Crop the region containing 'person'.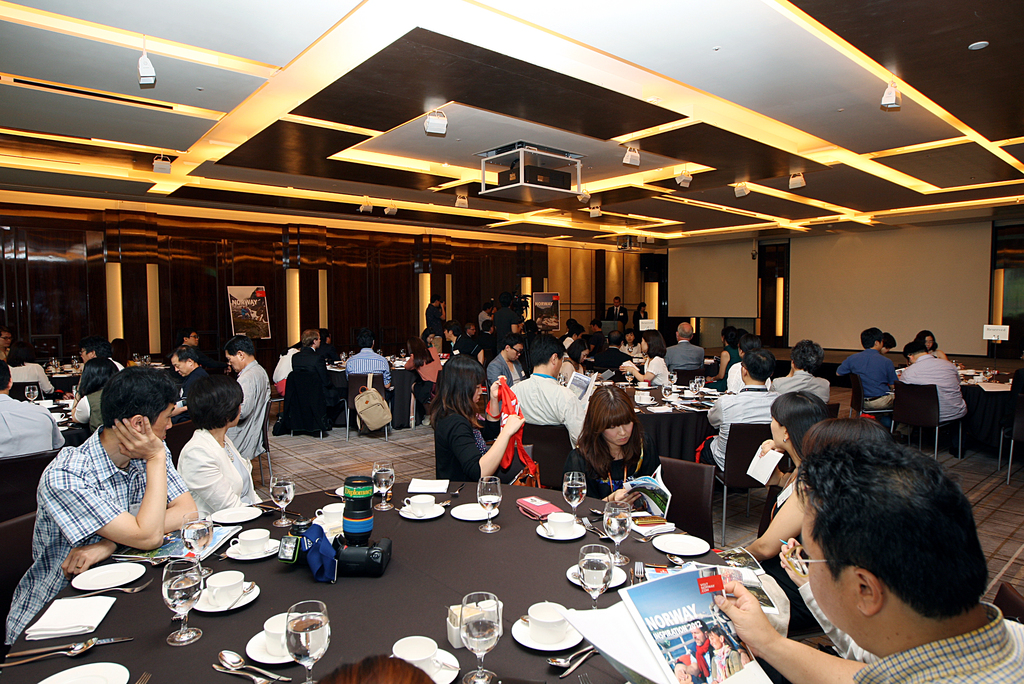
Crop region: Rect(674, 661, 699, 683).
